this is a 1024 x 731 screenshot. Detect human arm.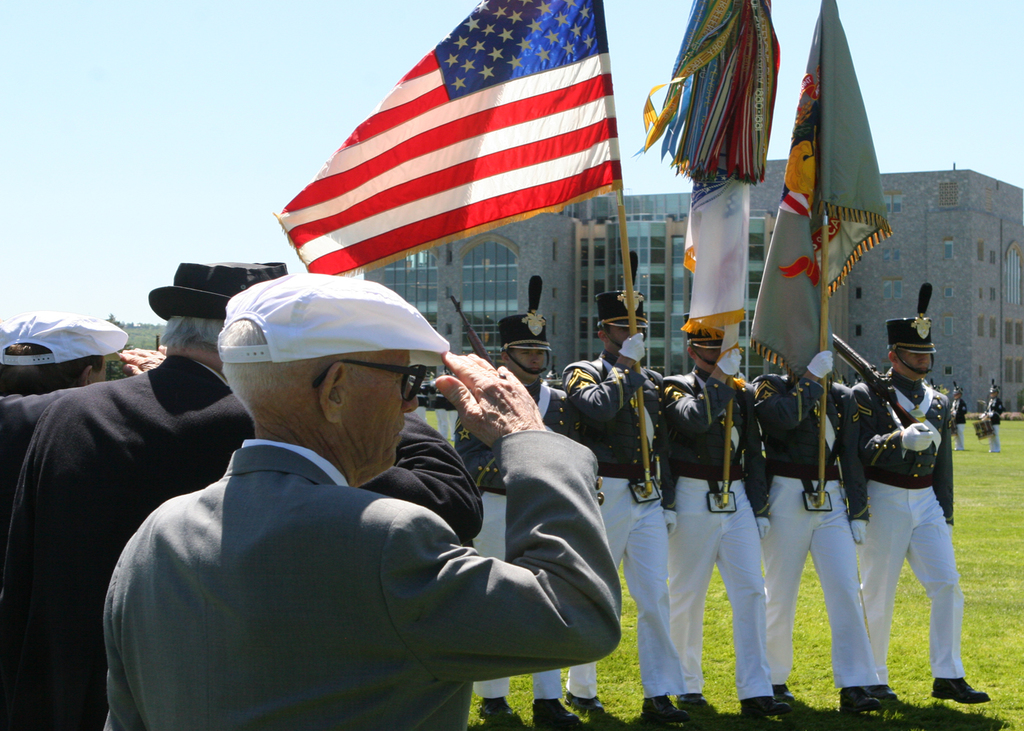
box=[576, 331, 657, 412].
